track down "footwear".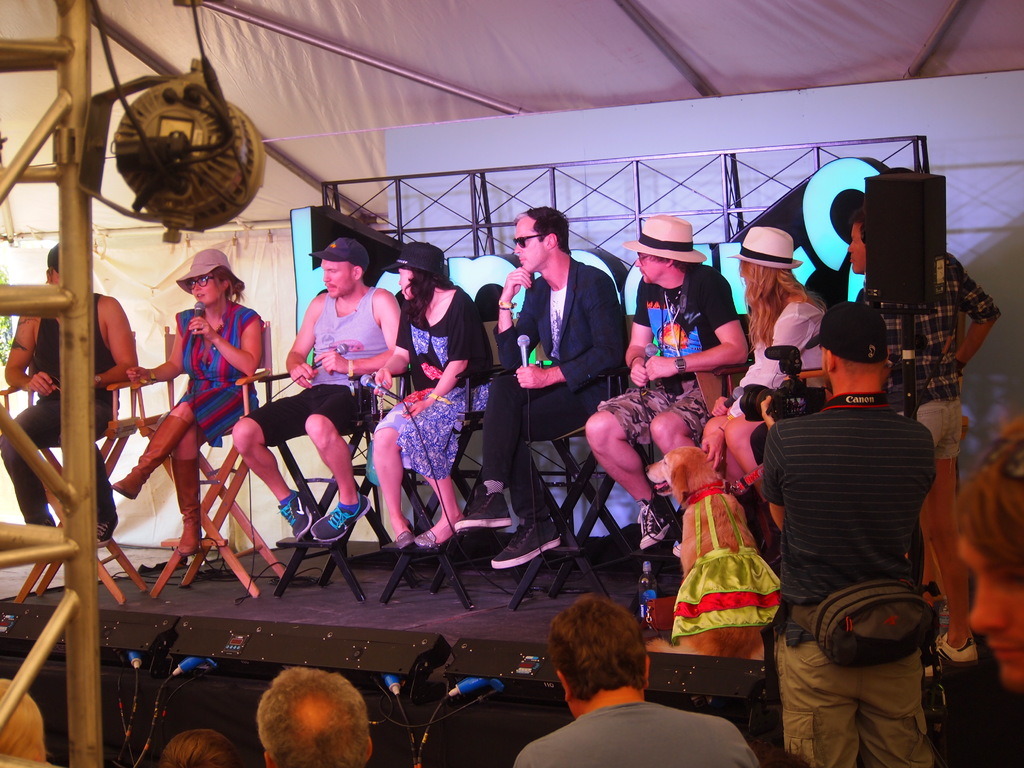
Tracked to <box>928,632,980,665</box>.
